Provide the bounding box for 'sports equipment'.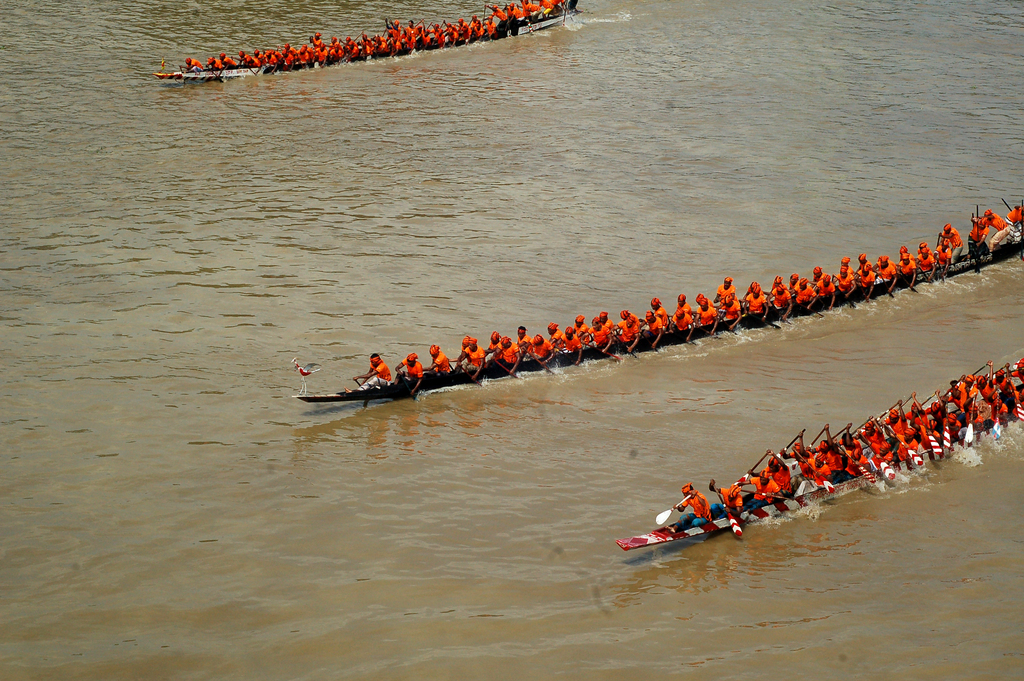
rect(833, 444, 874, 482).
